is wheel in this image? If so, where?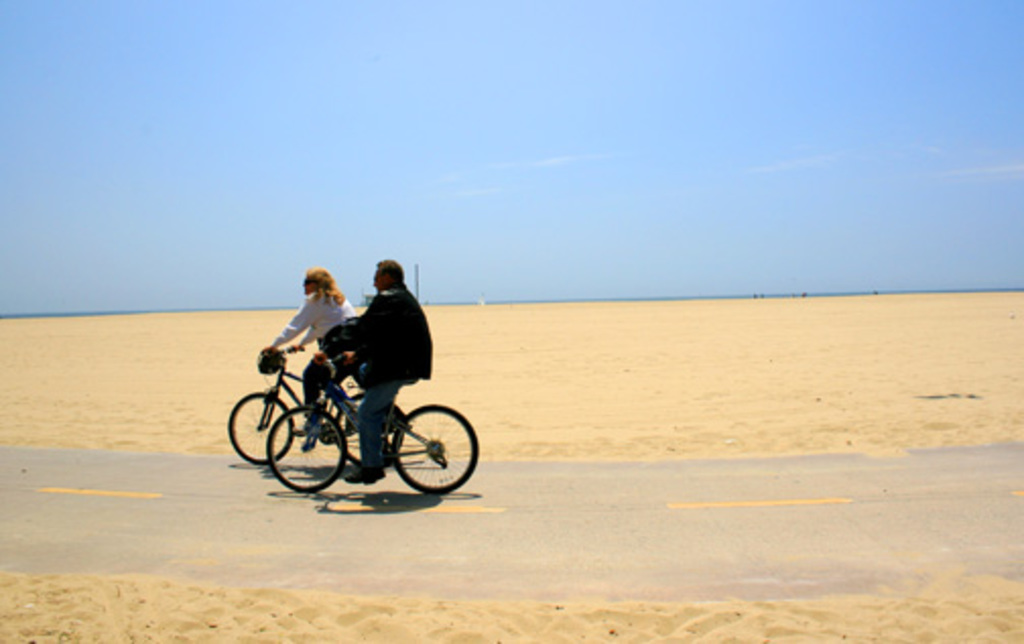
Yes, at Rect(384, 404, 461, 496).
